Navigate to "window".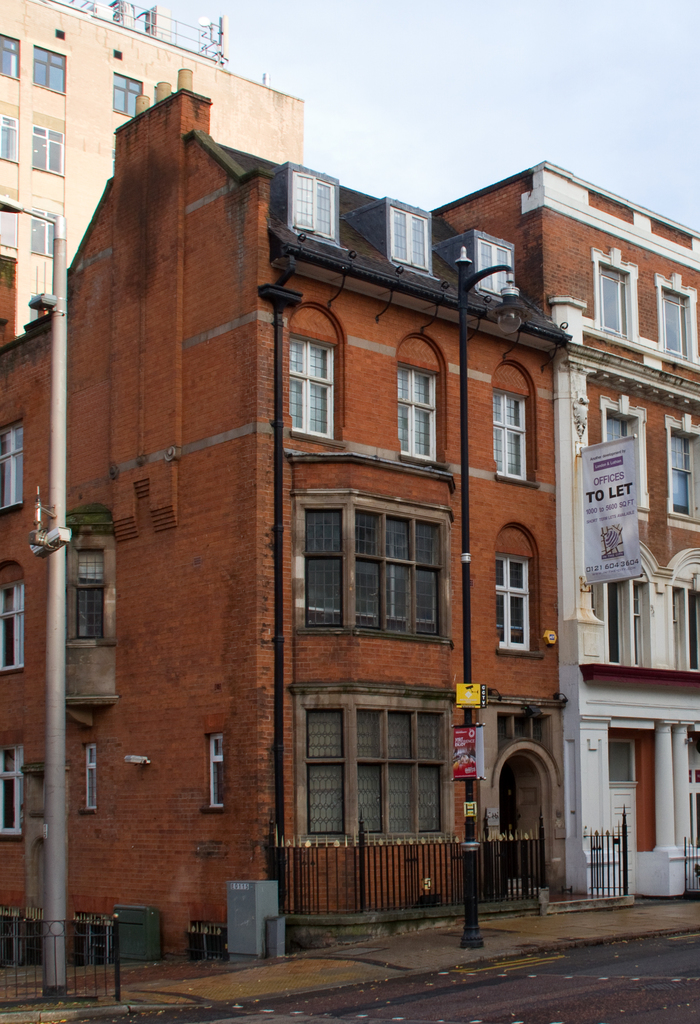
Navigation target: Rect(0, 559, 29, 675).
